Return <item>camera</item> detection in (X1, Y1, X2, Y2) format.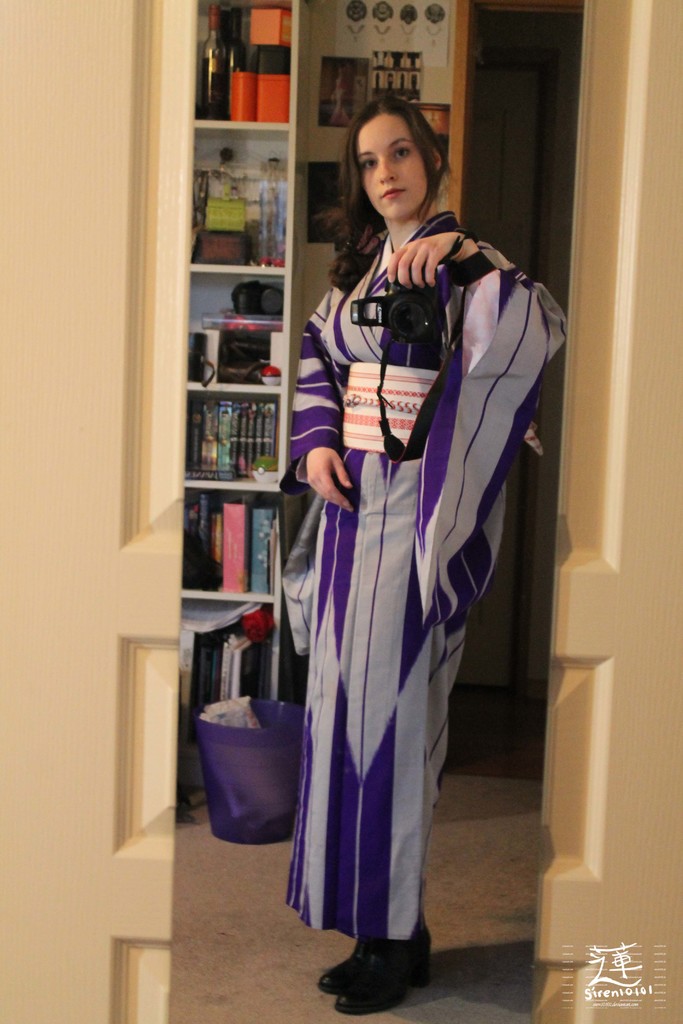
(348, 266, 443, 346).
